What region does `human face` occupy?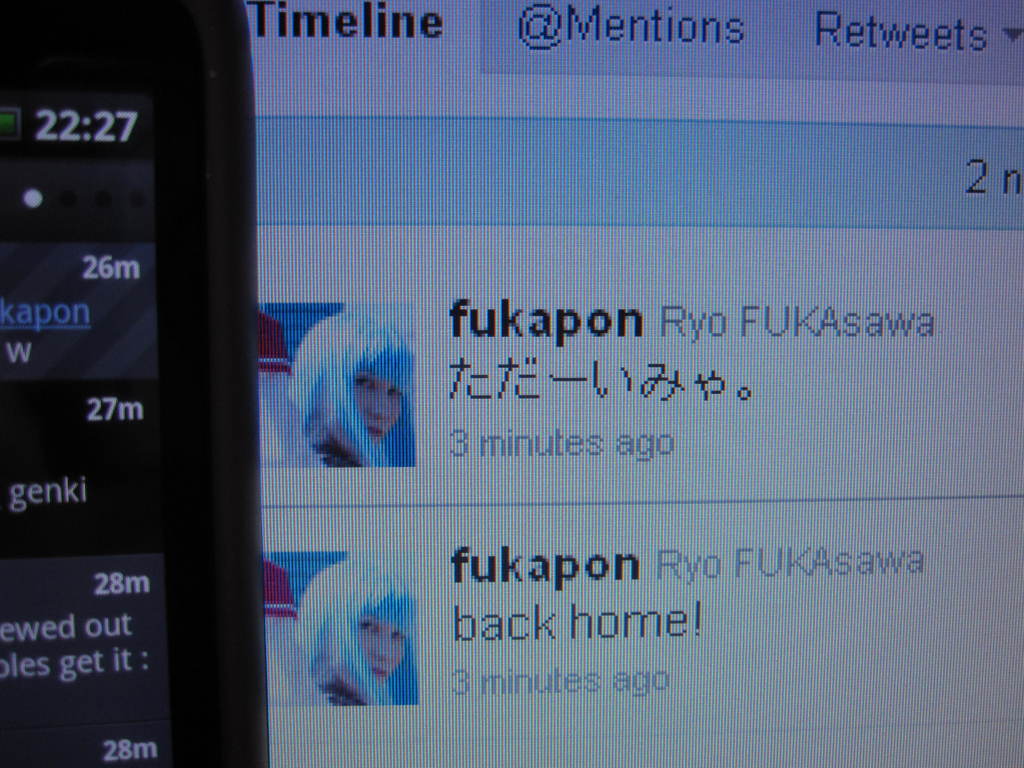
rect(329, 617, 403, 700).
